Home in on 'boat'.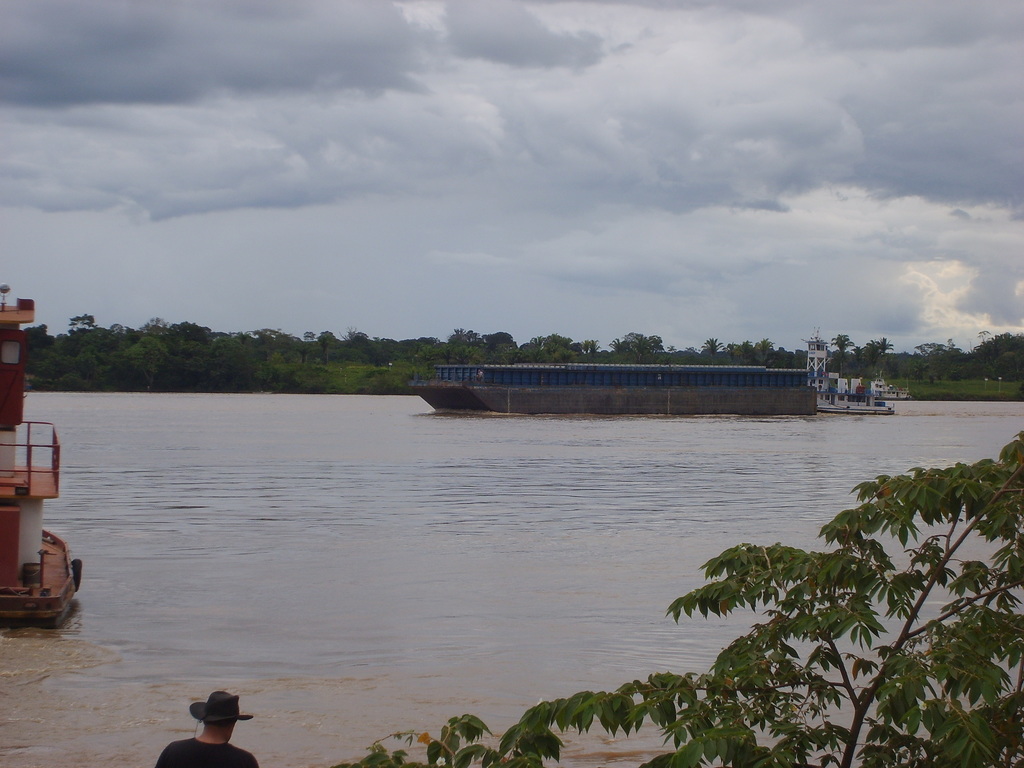
Homed in at [x1=874, y1=376, x2=915, y2=403].
